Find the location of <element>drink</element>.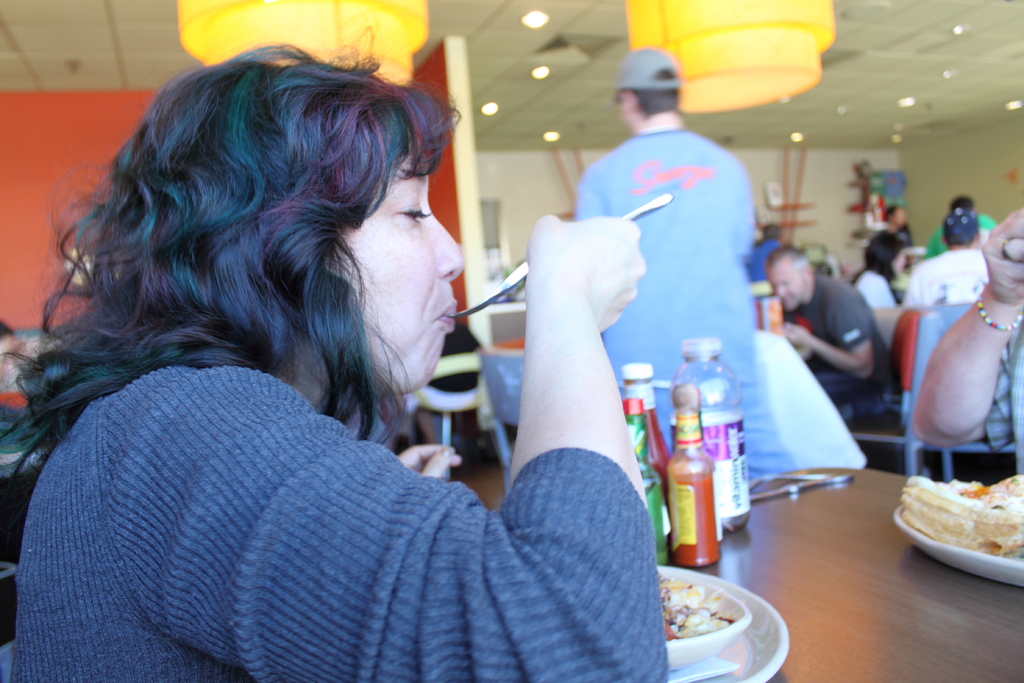
Location: l=673, t=471, r=721, b=568.
